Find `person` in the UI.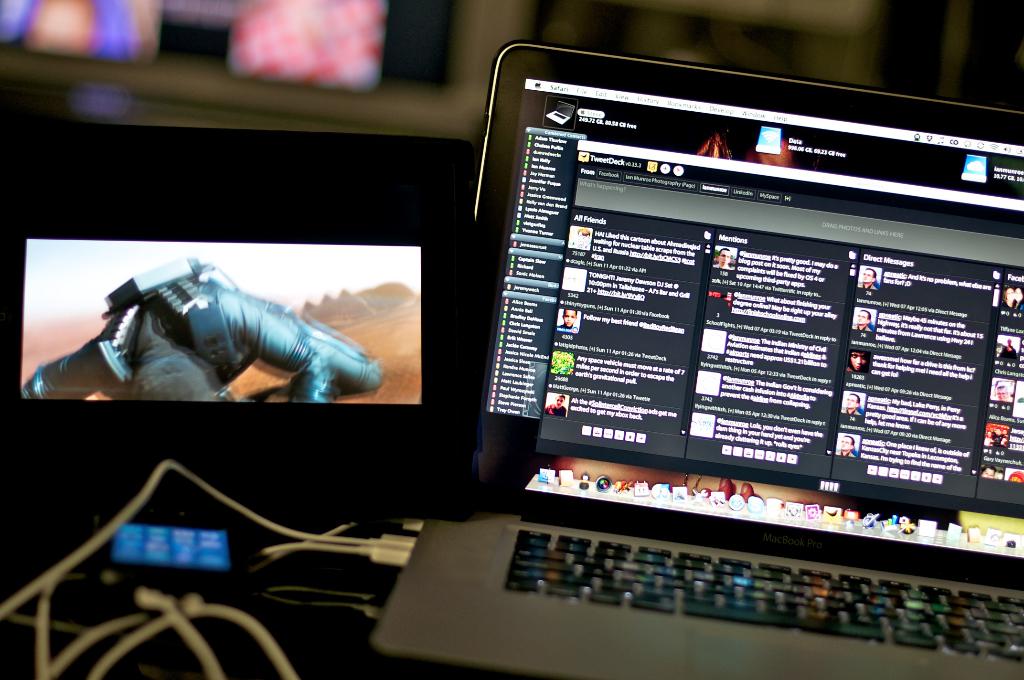
UI element at bbox(557, 310, 579, 328).
